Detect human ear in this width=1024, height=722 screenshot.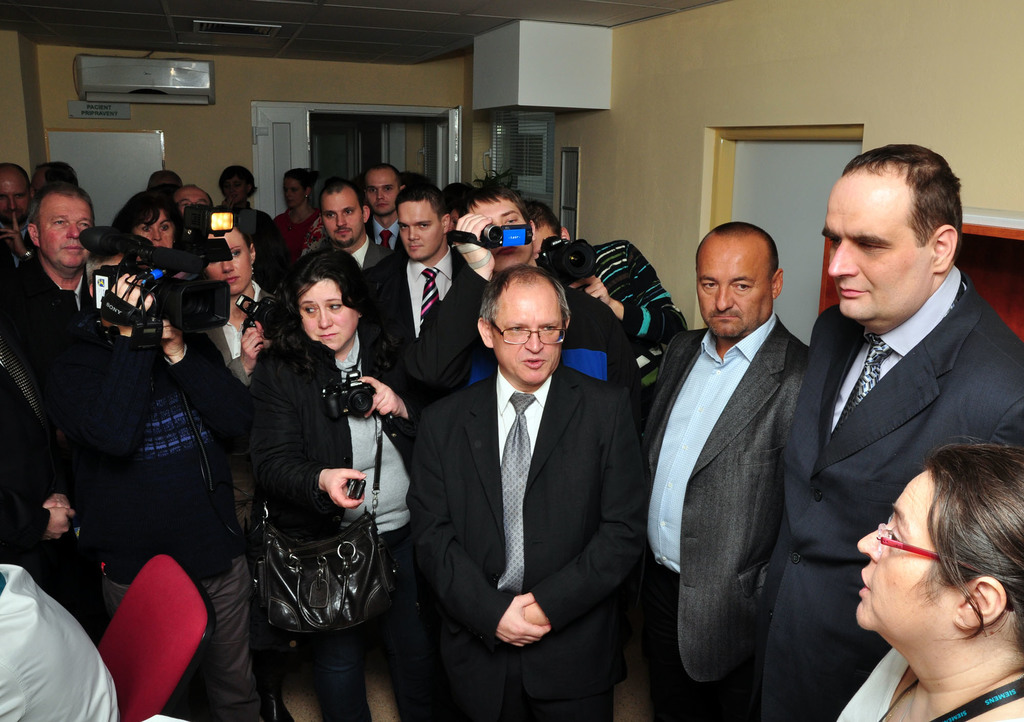
Detection: 364 205 371 223.
